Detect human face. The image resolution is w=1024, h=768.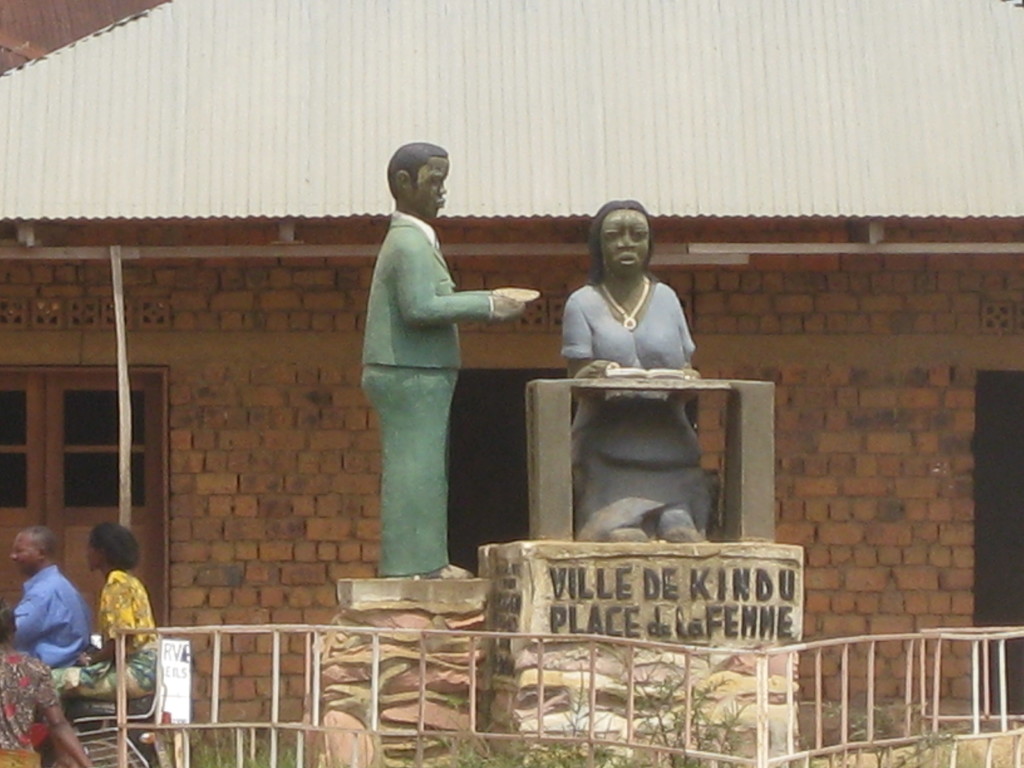
rect(407, 156, 449, 217).
